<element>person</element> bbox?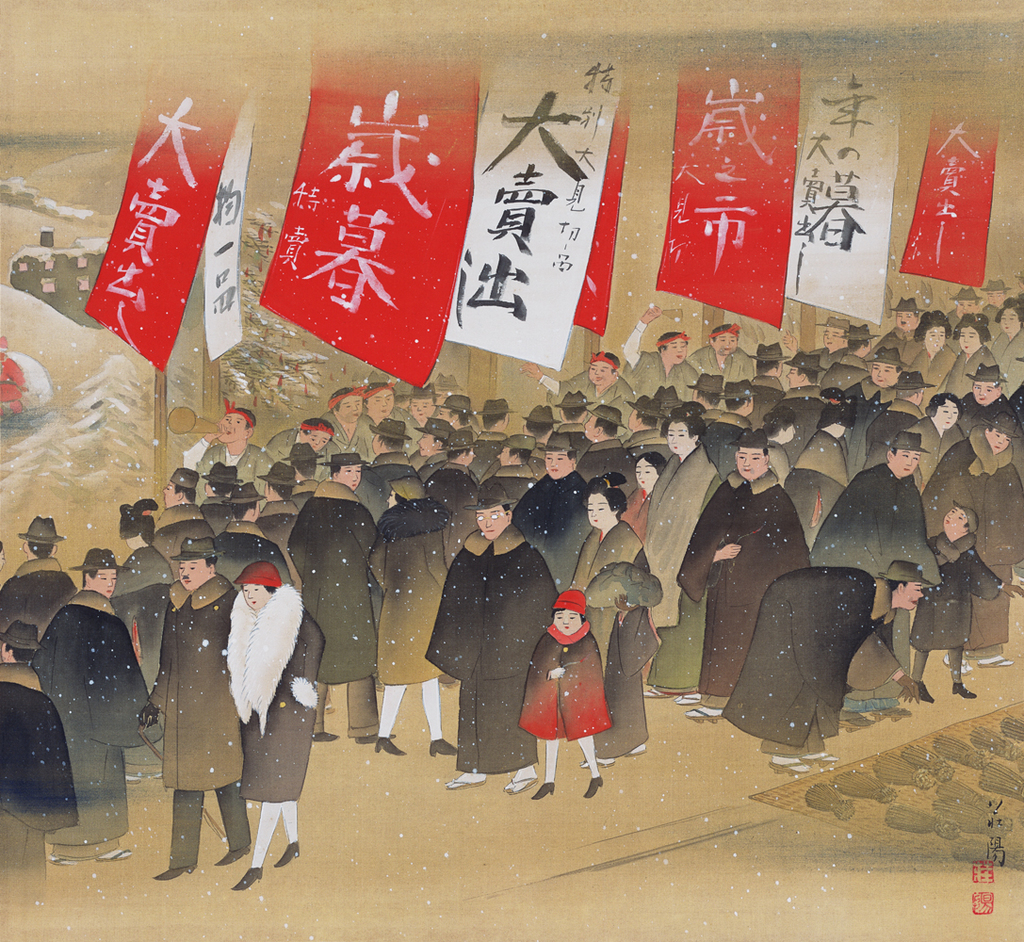
x1=610 y1=450 x2=664 y2=544
